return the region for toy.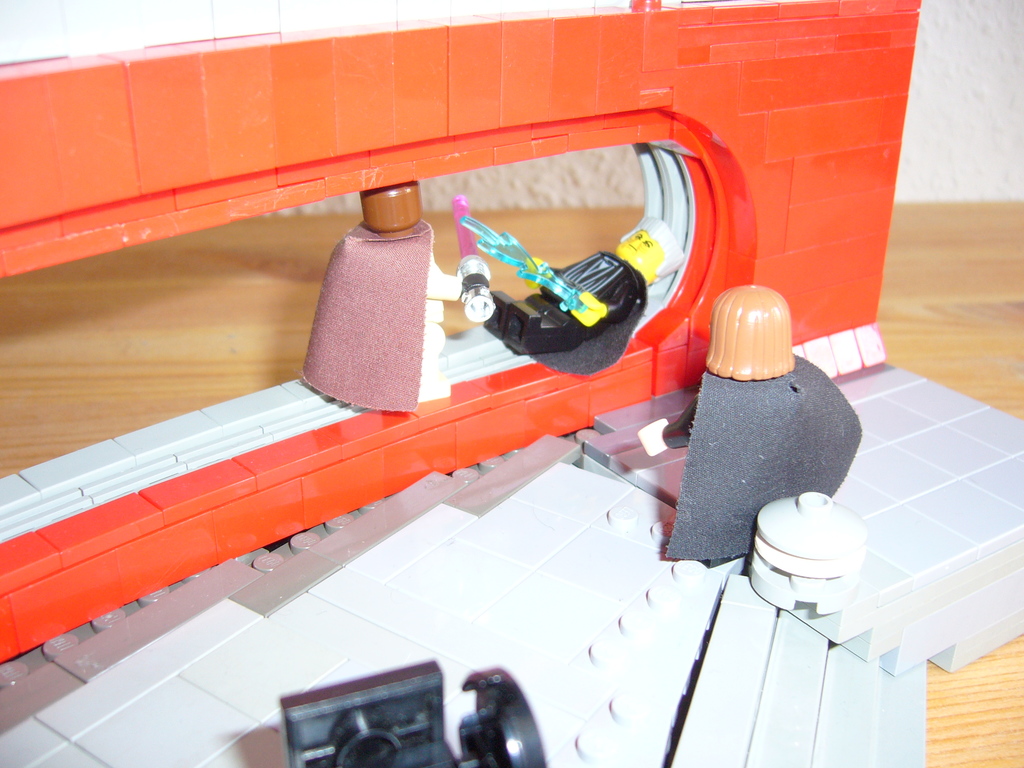
<region>447, 196, 685, 374</region>.
